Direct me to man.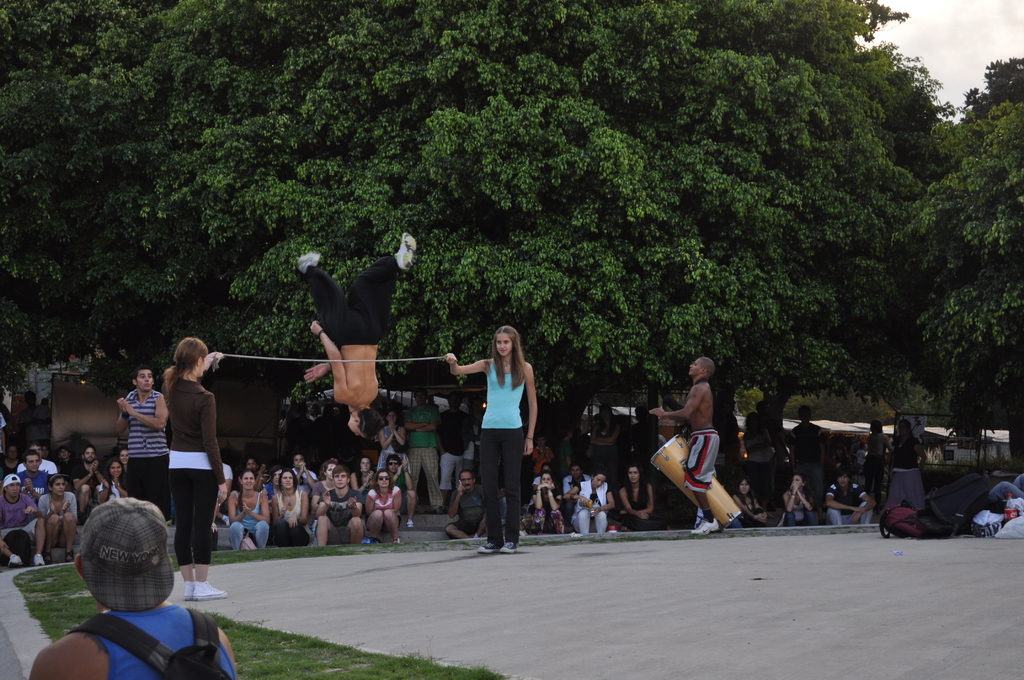
Direction: x1=115 y1=365 x2=168 y2=522.
